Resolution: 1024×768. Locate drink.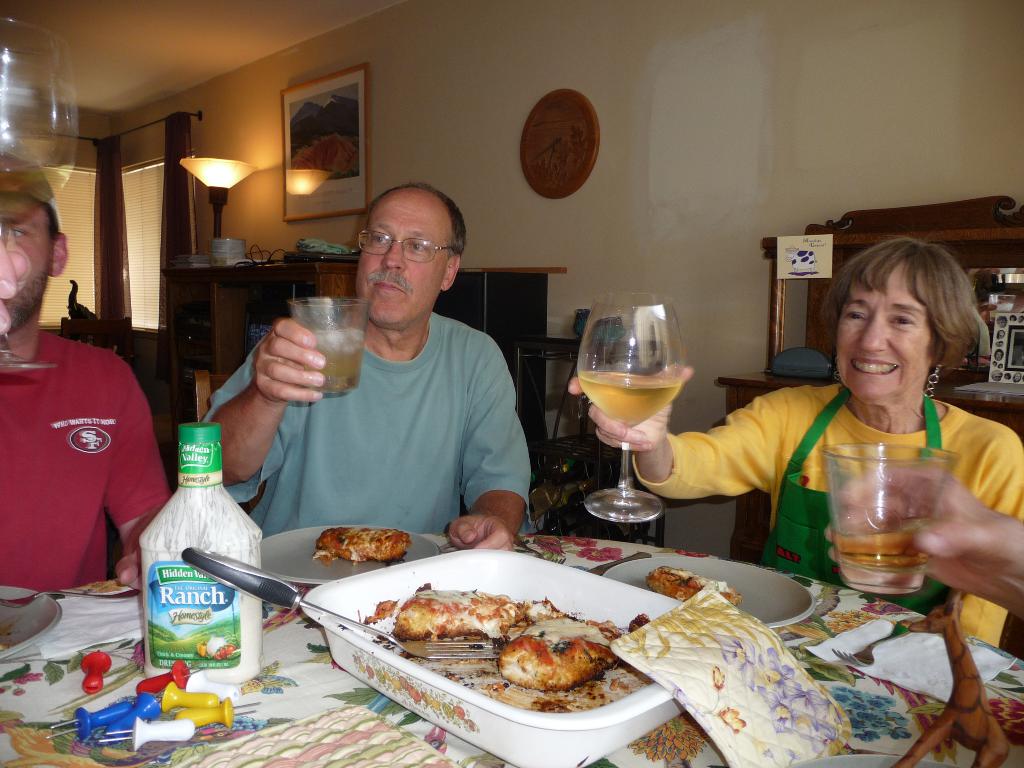
region(833, 515, 918, 564).
